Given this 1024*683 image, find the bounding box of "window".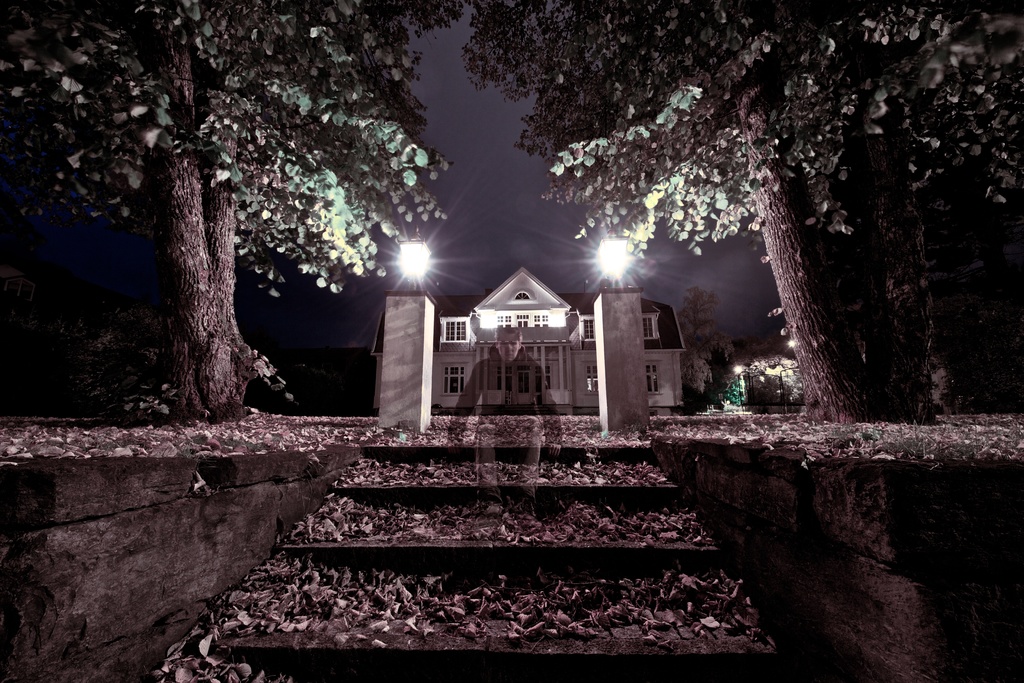
bbox(534, 314, 550, 329).
